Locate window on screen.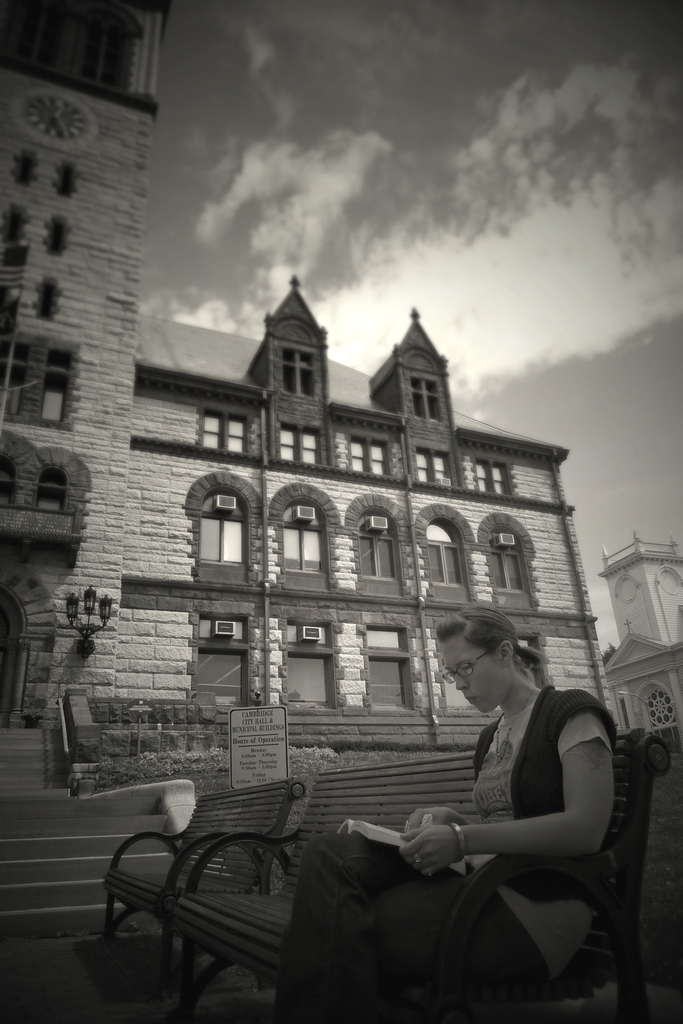
On screen at select_region(0, 200, 43, 267).
